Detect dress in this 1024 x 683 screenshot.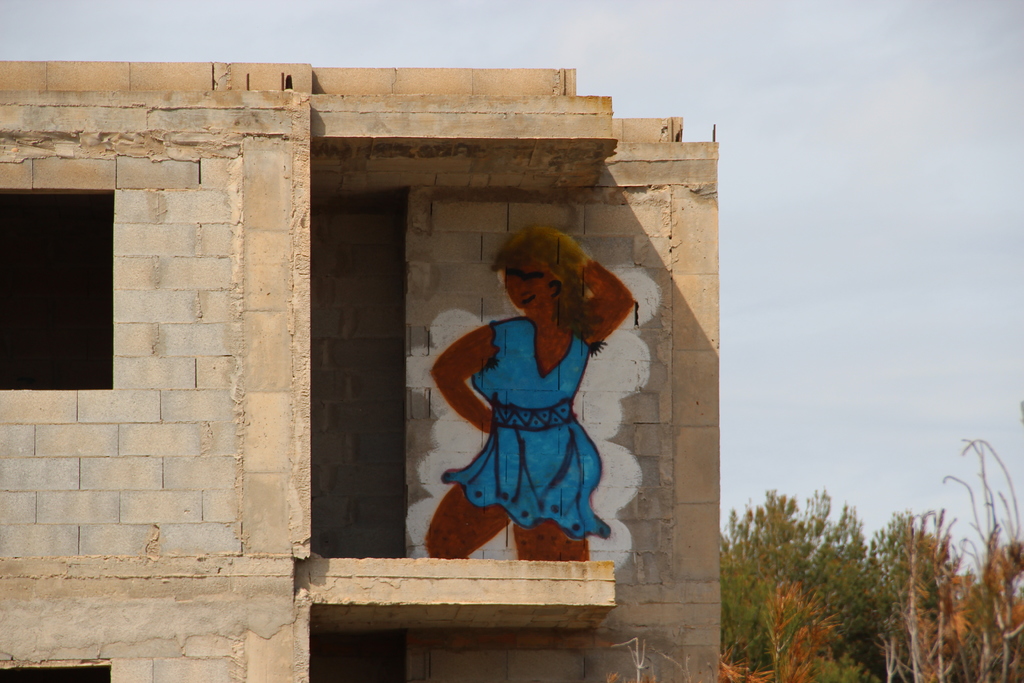
Detection: x1=431, y1=311, x2=614, y2=520.
